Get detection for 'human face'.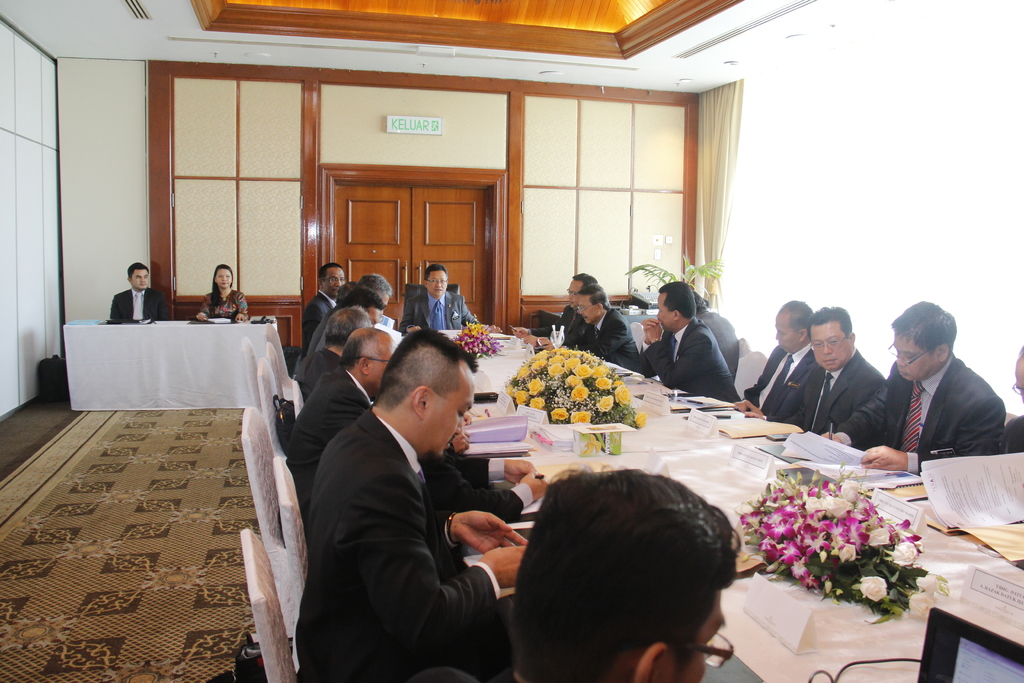
Detection: region(424, 366, 467, 452).
